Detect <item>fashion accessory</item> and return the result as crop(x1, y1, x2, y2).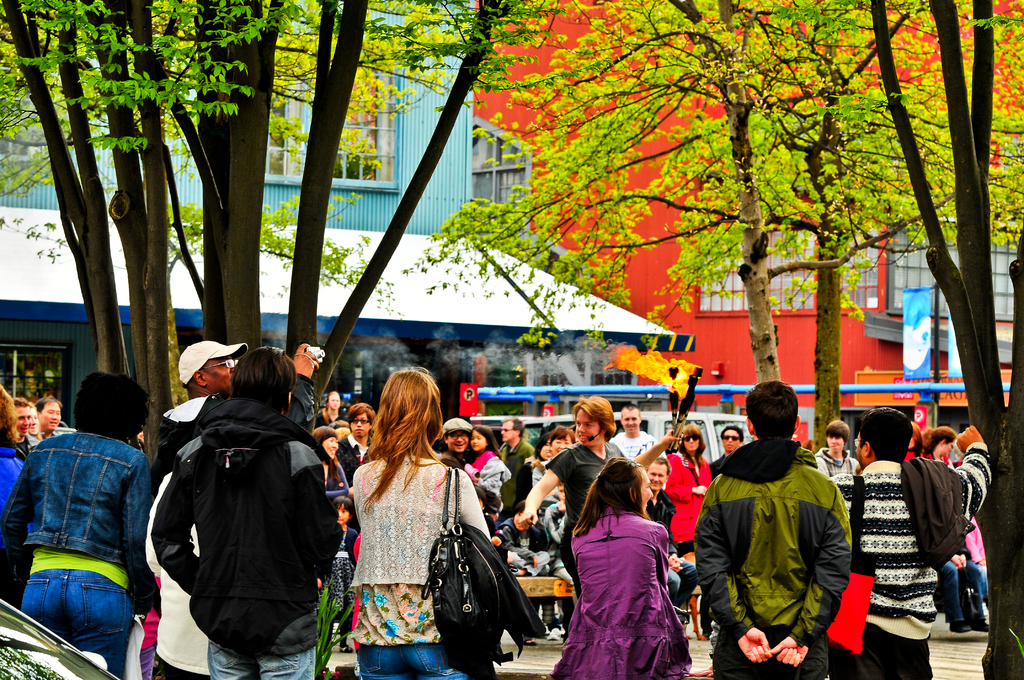
crop(595, 474, 602, 480).
